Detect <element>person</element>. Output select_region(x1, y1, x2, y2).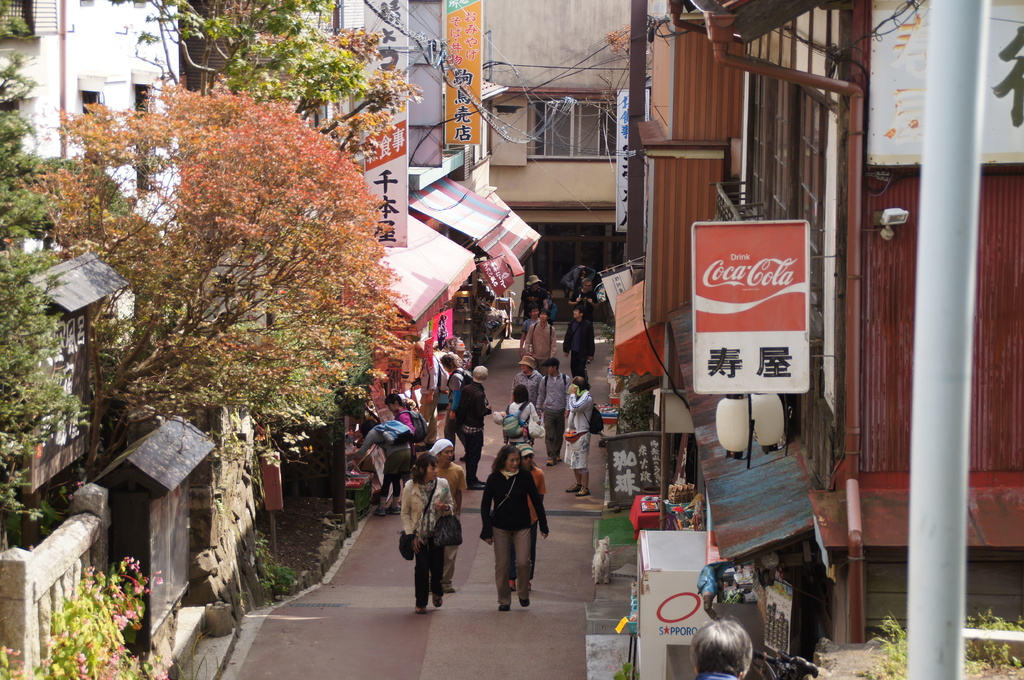
select_region(435, 443, 470, 593).
